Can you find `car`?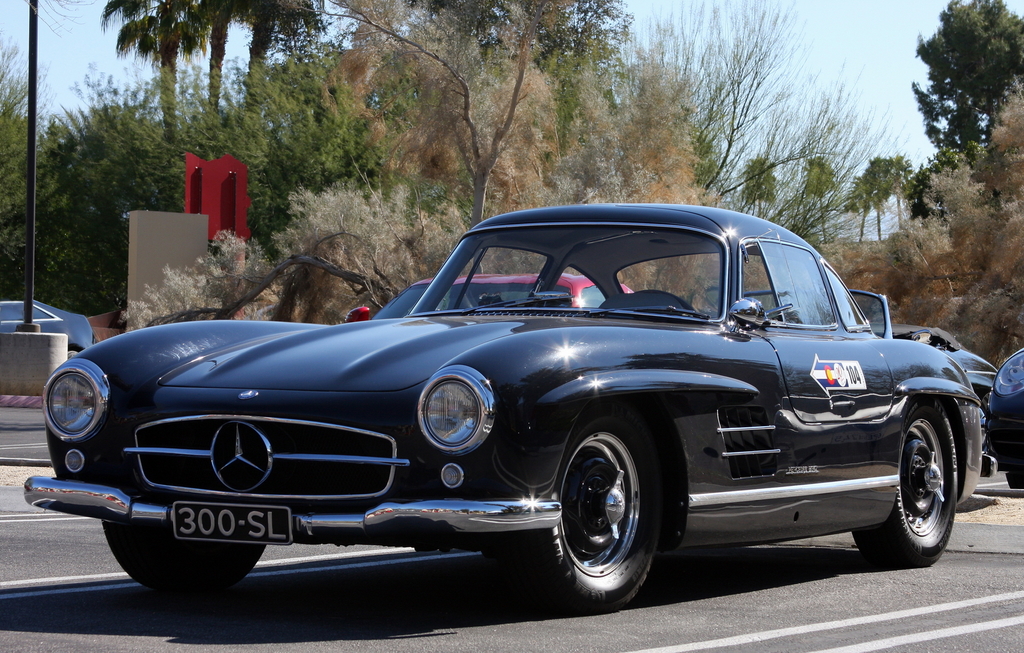
Yes, bounding box: 358, 269, 640, 326.
